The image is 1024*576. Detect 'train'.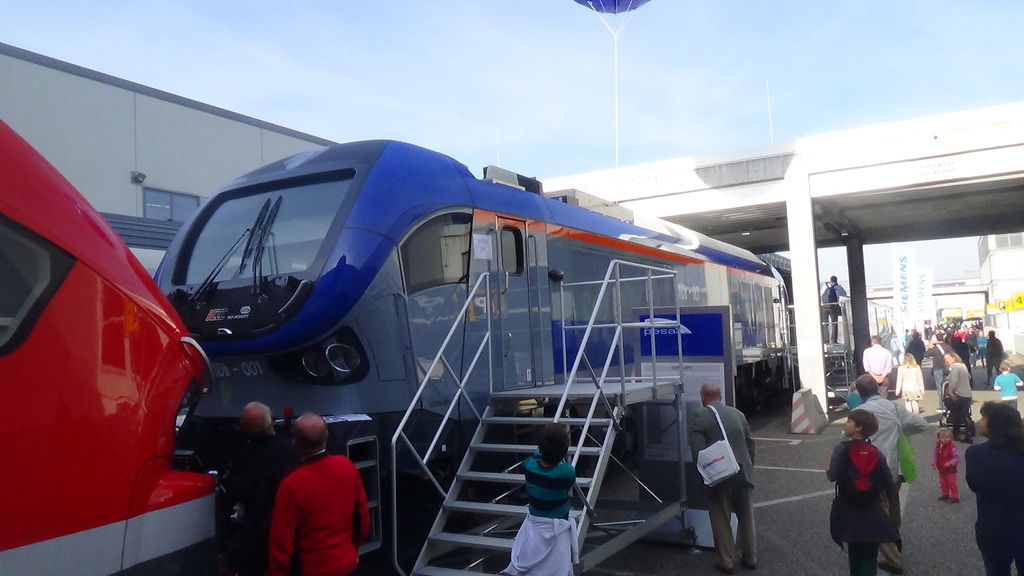
Detection: left=0, top=105, right=785, bottom=575.
